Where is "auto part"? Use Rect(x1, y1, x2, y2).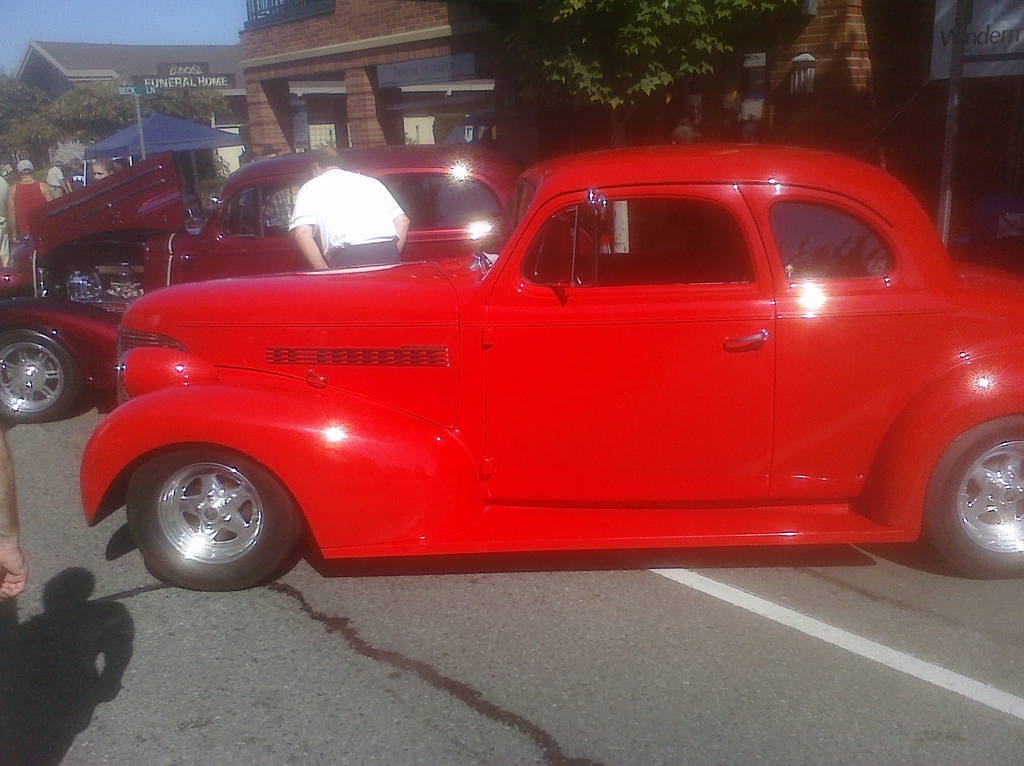
Rect(129, 441, 299, 592).
